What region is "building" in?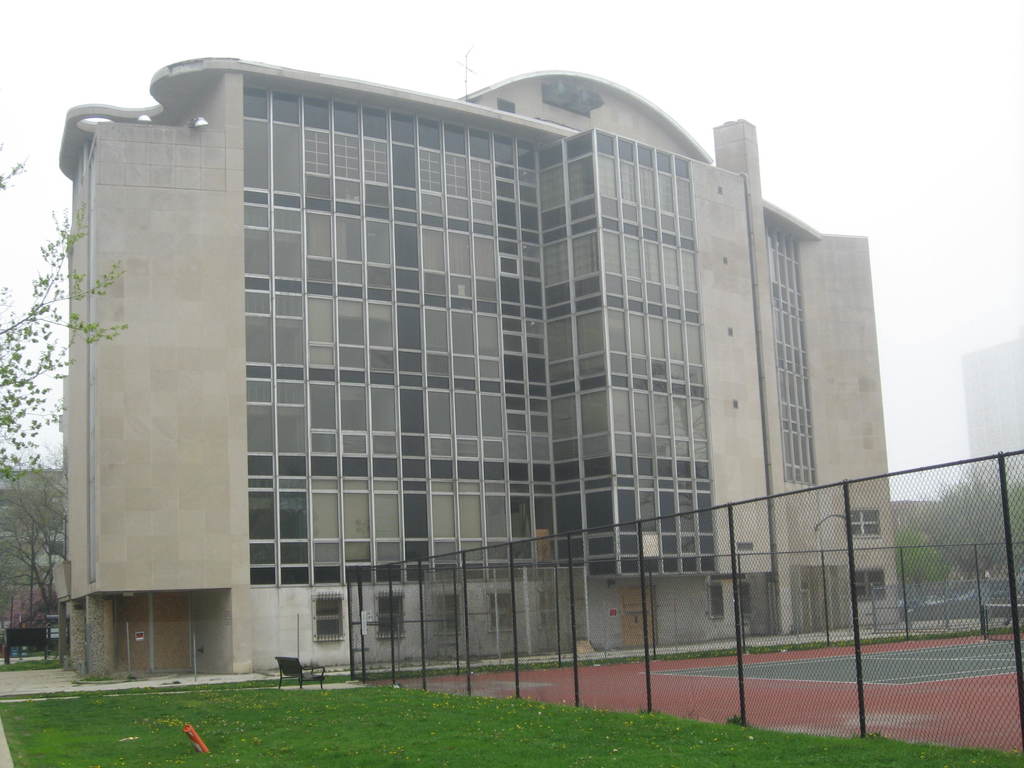
BBox(0, 472, 63, 654).
